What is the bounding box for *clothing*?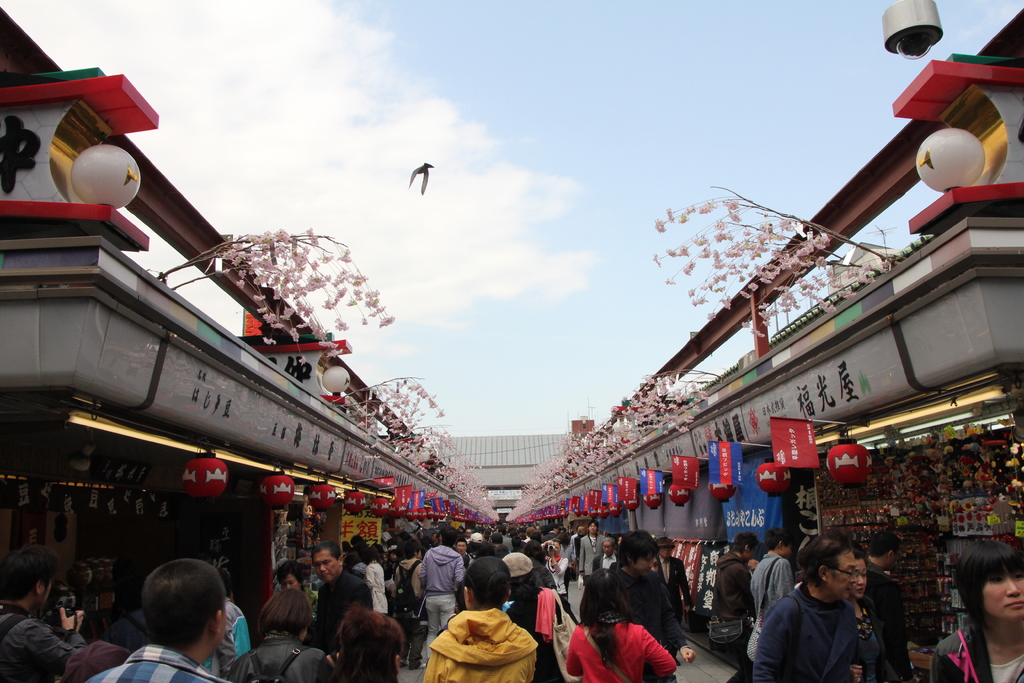
bbox=(222, 632, 322, 682).
